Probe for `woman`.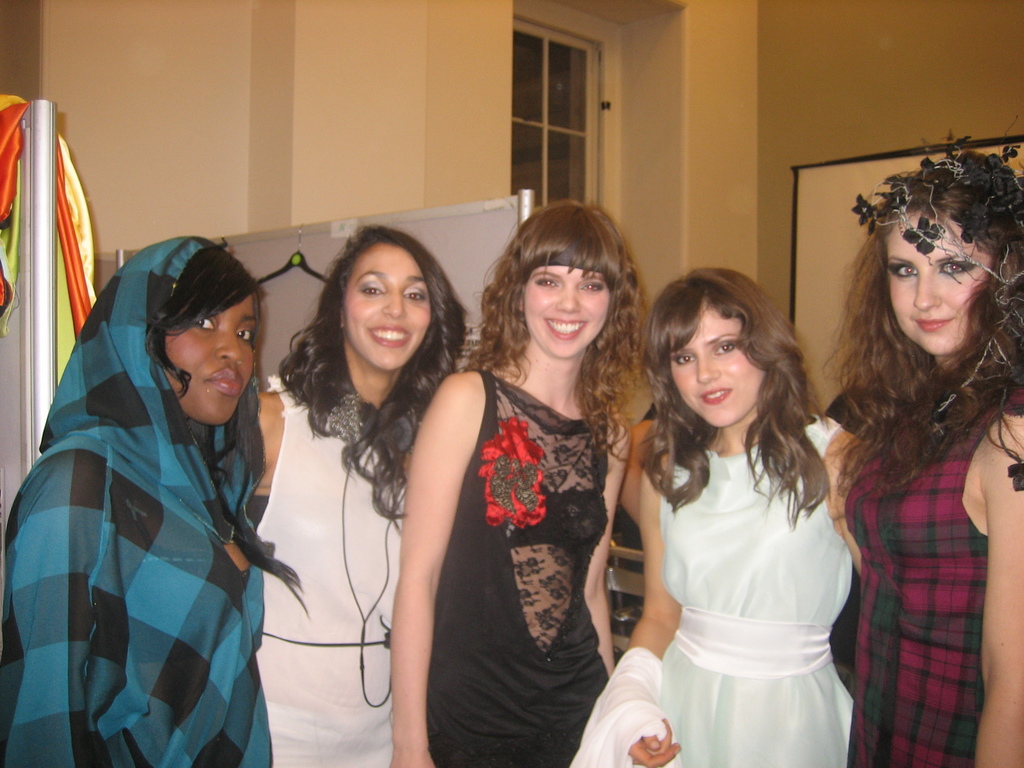
Probe result: bbox(250, 218, 488, 767).
